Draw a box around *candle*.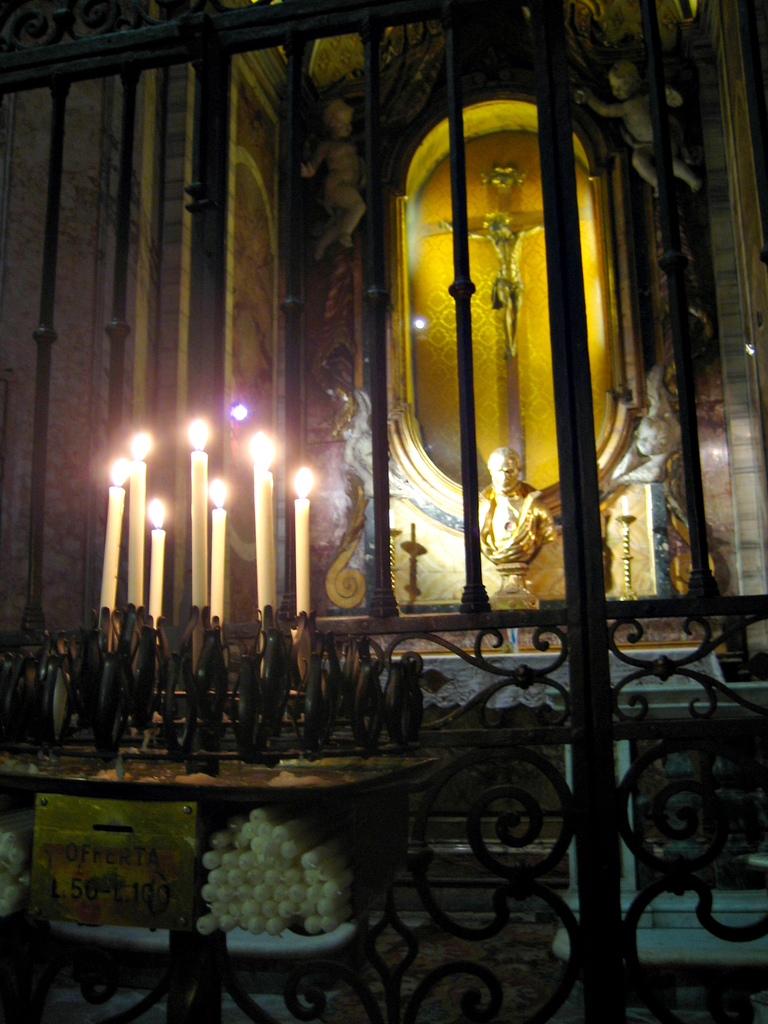
291,472,319,617.
